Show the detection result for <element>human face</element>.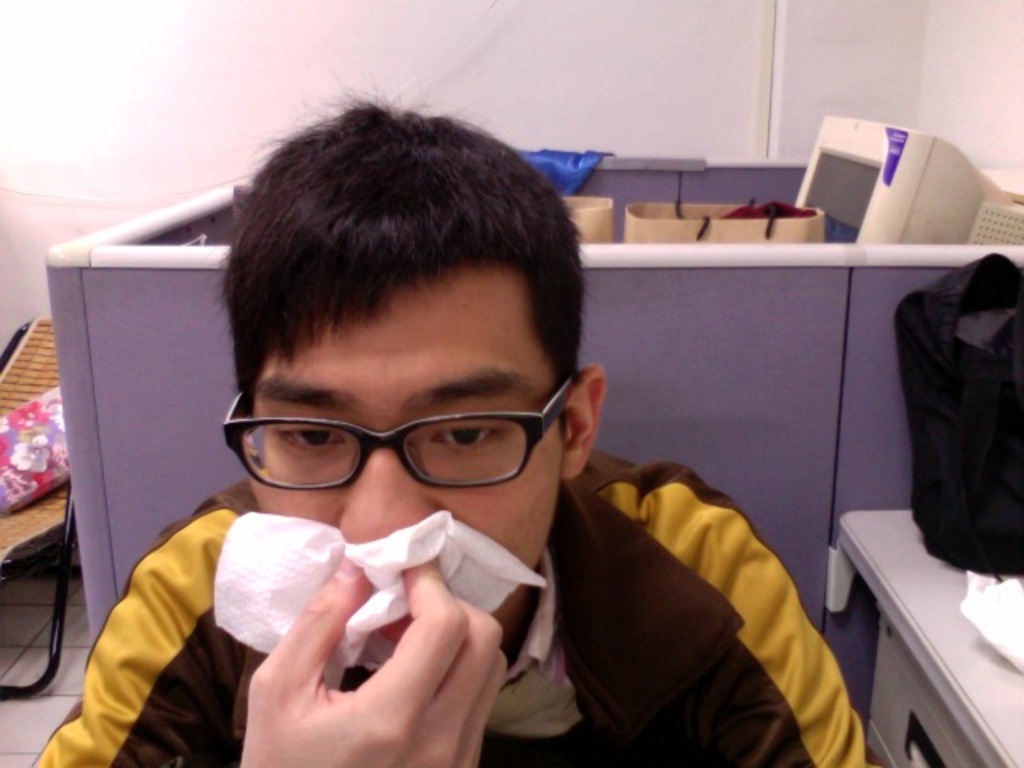
l=251, t=291, r=571, b=611.
